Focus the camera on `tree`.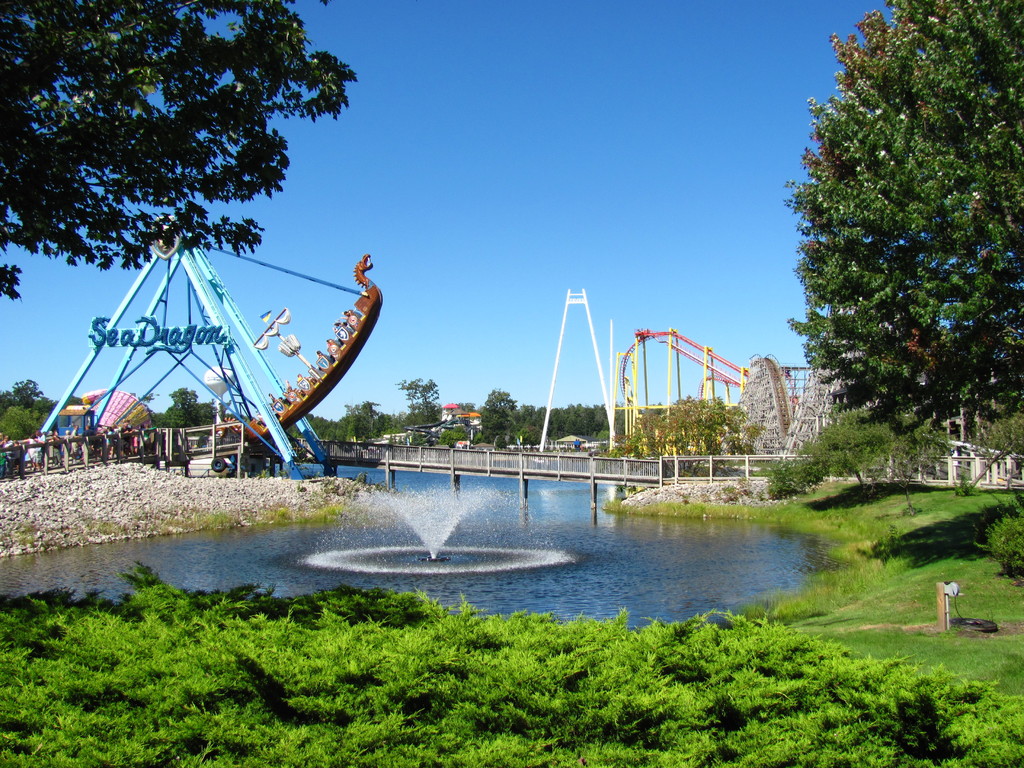
Focus region: box(0, 373, 66, 467).
